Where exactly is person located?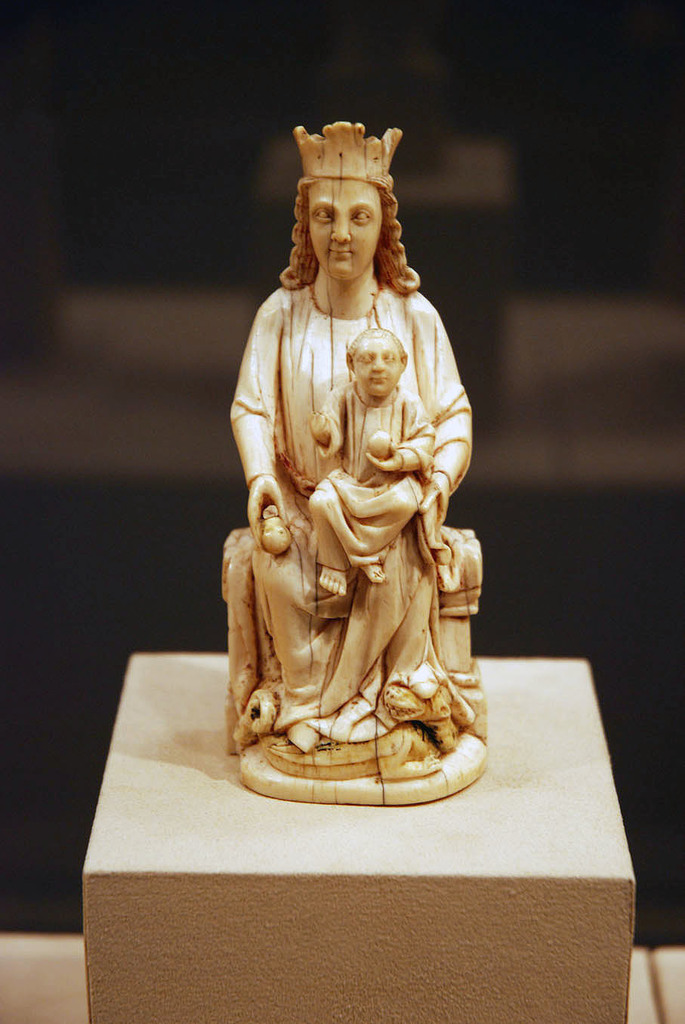
Its bounding box is (left=212, top=119, right=492, bottom=793).
